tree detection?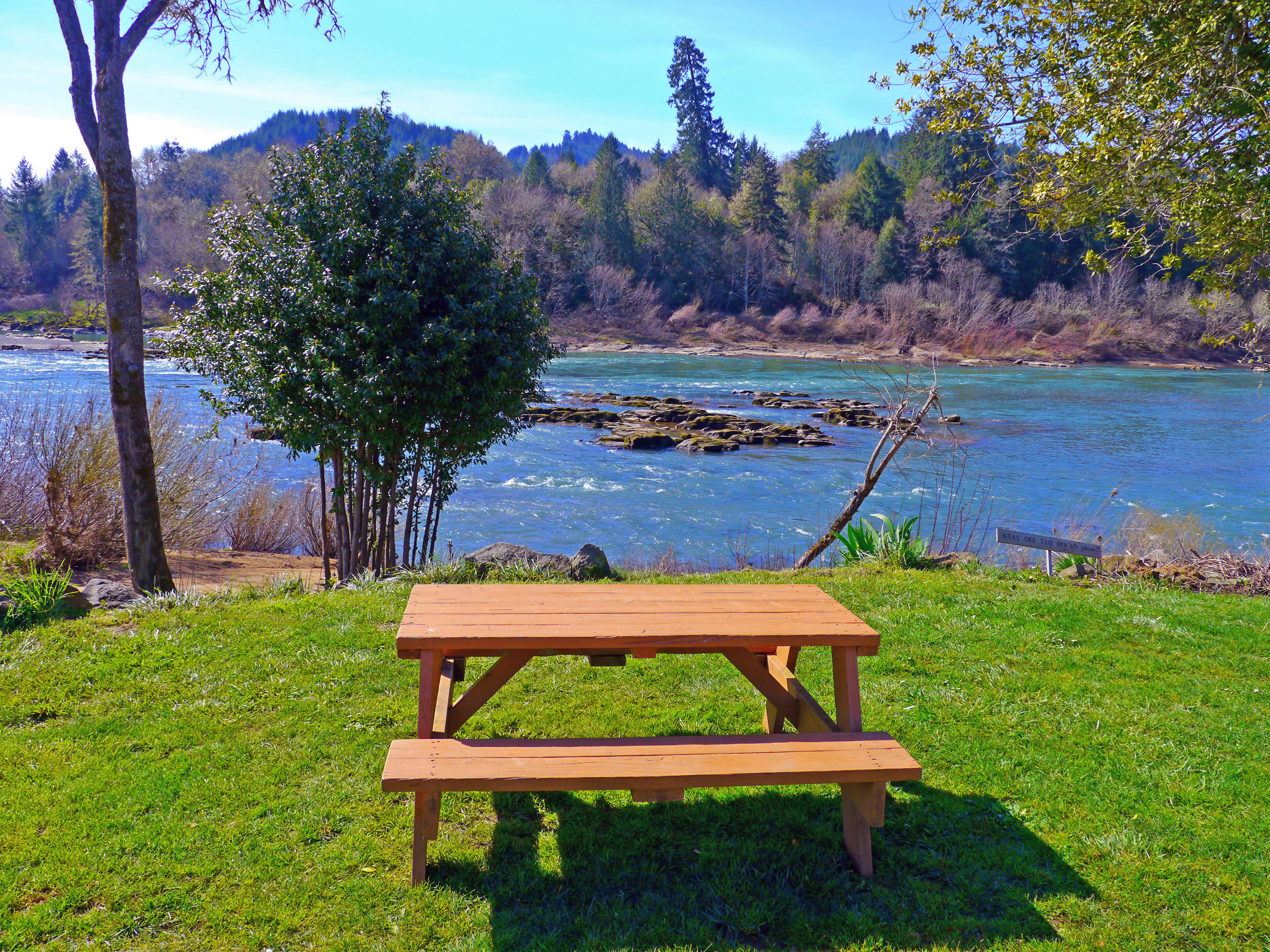
[26, 68, 41, 121]
